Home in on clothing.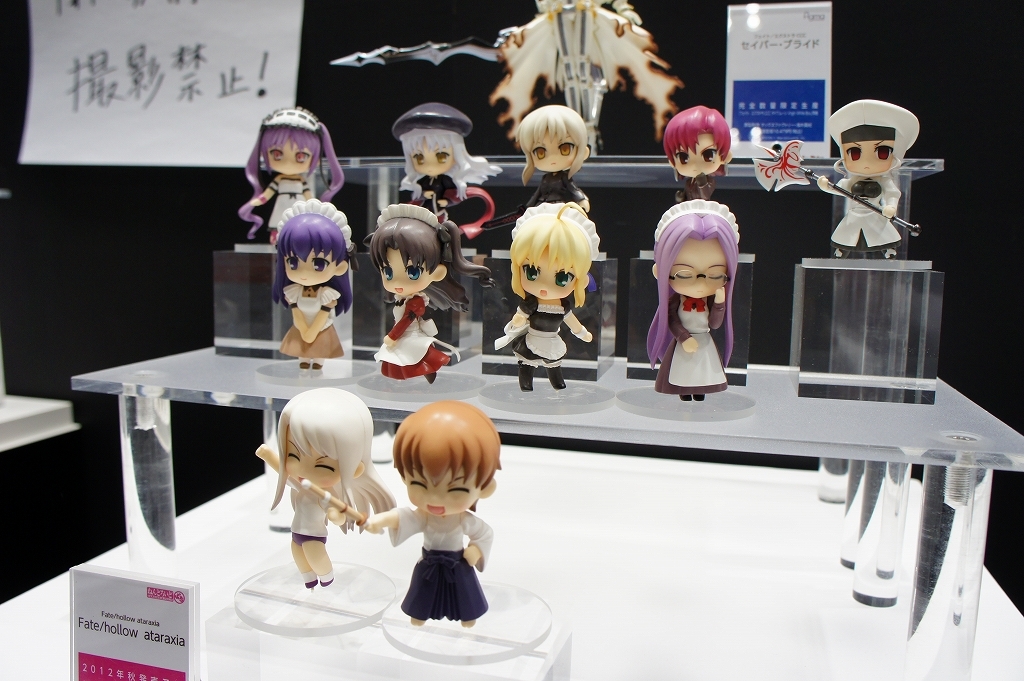
Homed in at 400, 515, 504, 609.
